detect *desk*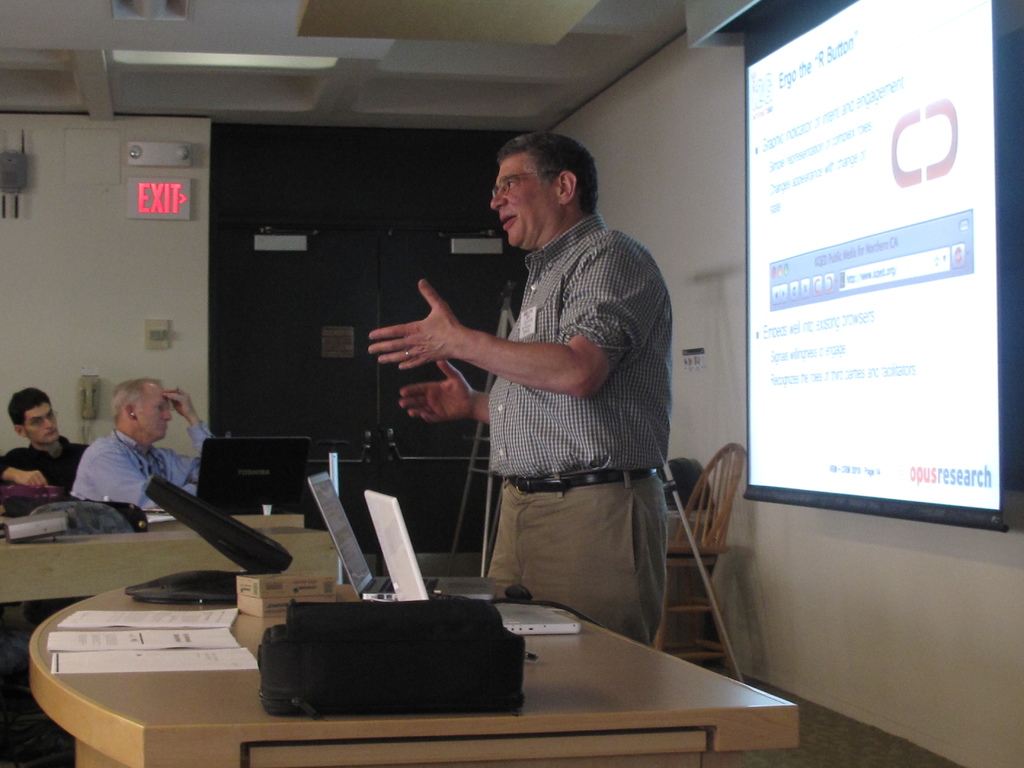
(x1=19, y1=569, x2=790, y2=750)
